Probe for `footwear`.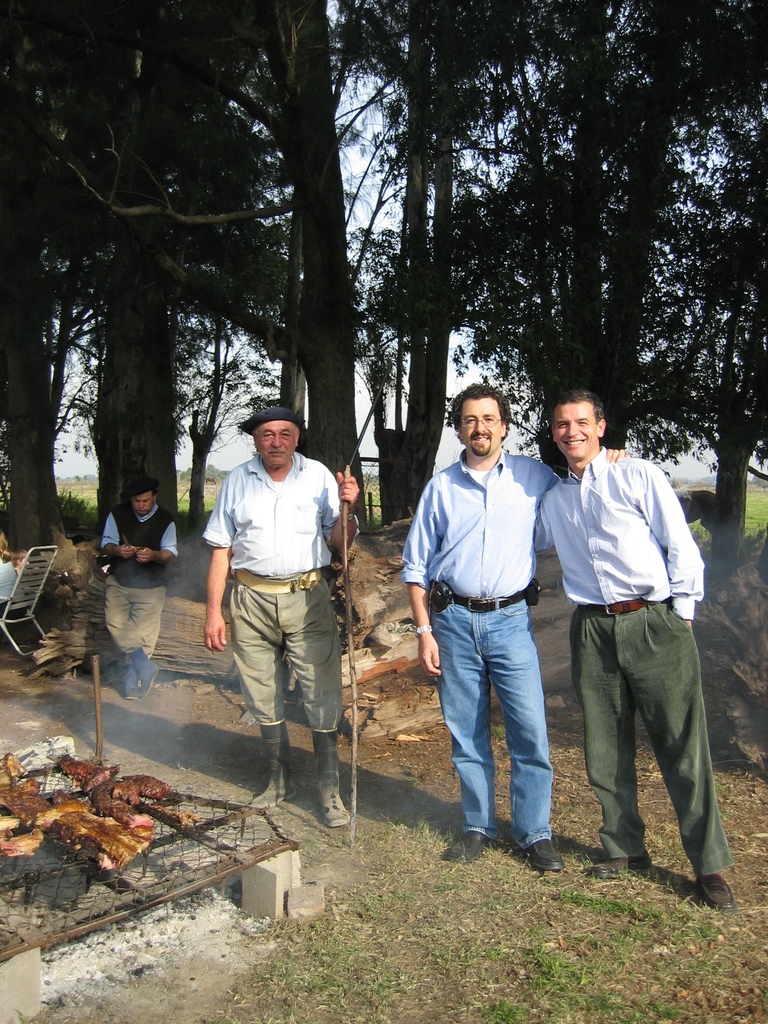
Probe result: {"x1": 695, "y1": 876, "x2": 733, "y2": 911}.
